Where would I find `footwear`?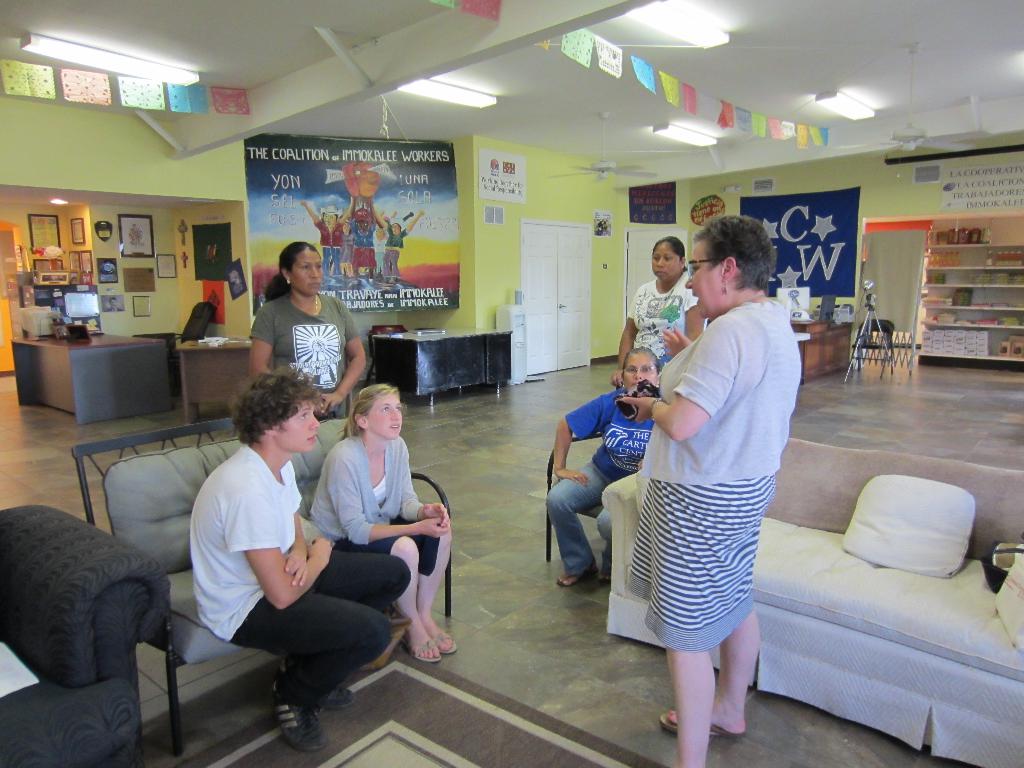
At BBox(594, 560, 611, 586).
